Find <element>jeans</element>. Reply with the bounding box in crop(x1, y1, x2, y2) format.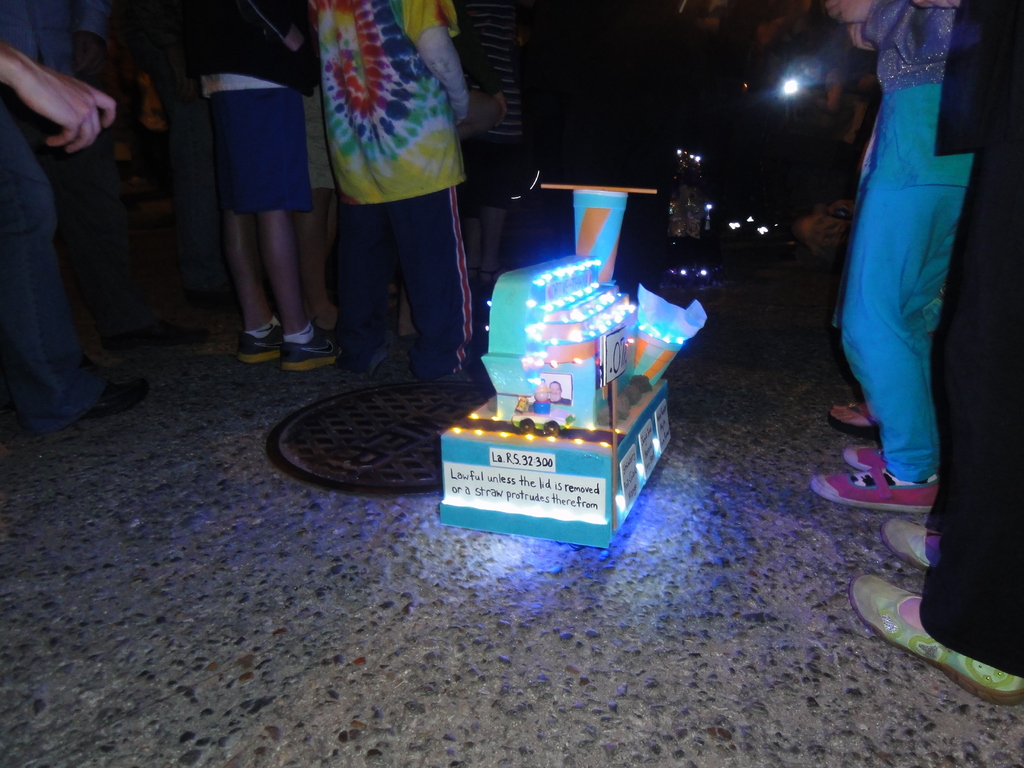
crop(0, 111, 105, 433).
